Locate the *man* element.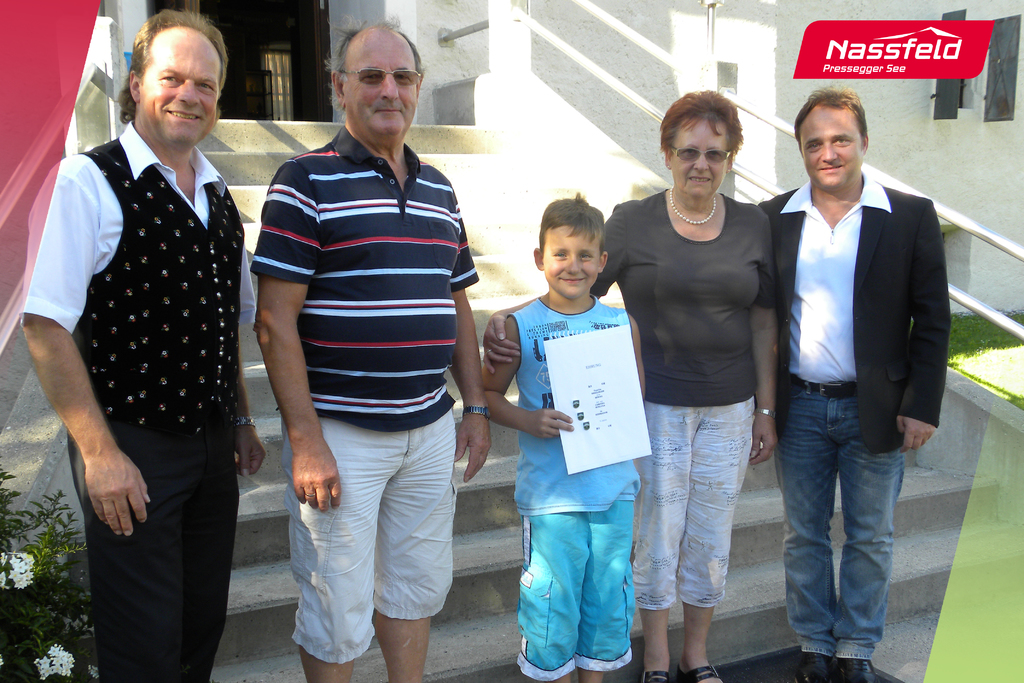
Element bbox: rect(757, 85, 957, 682).
